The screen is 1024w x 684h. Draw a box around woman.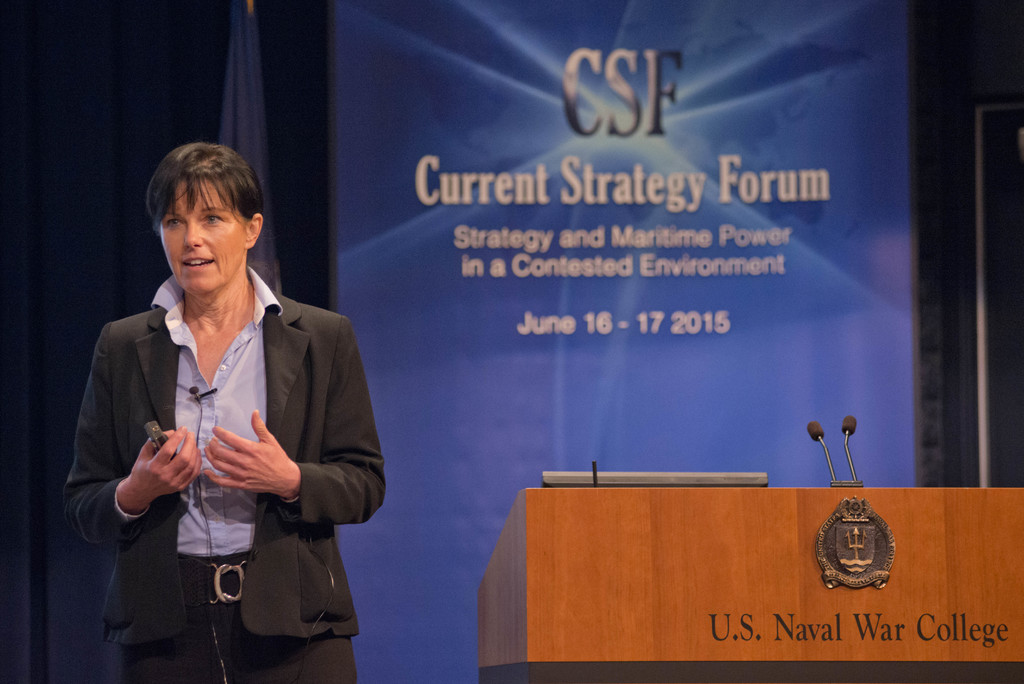
[x1=70, y1=127, x2=385, y2=683].
